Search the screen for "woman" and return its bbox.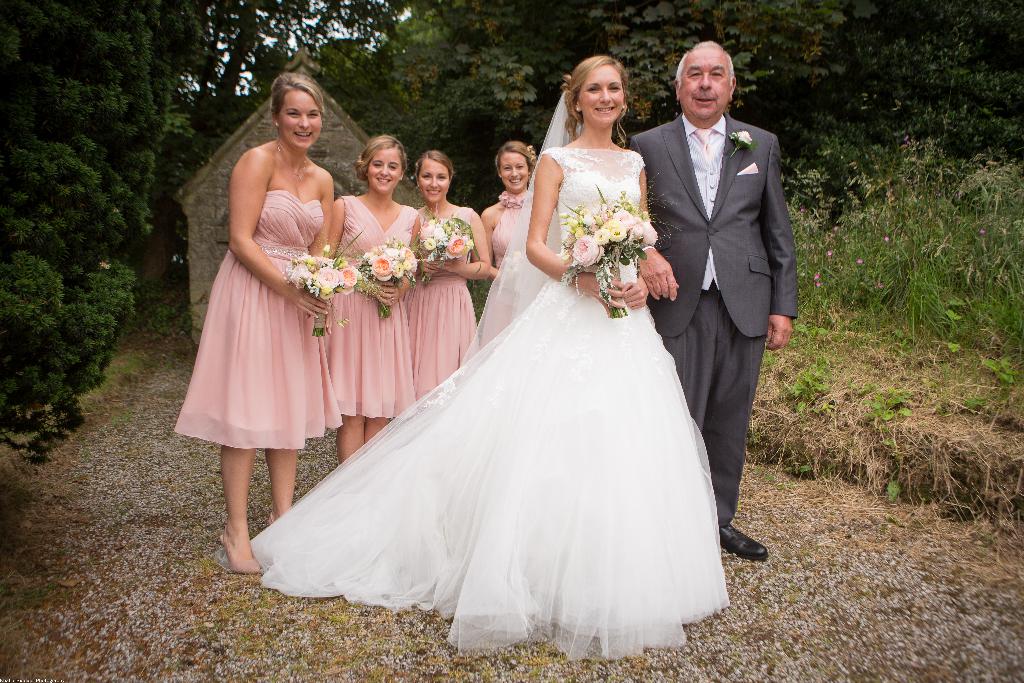
Found: 480/142/547/347.
